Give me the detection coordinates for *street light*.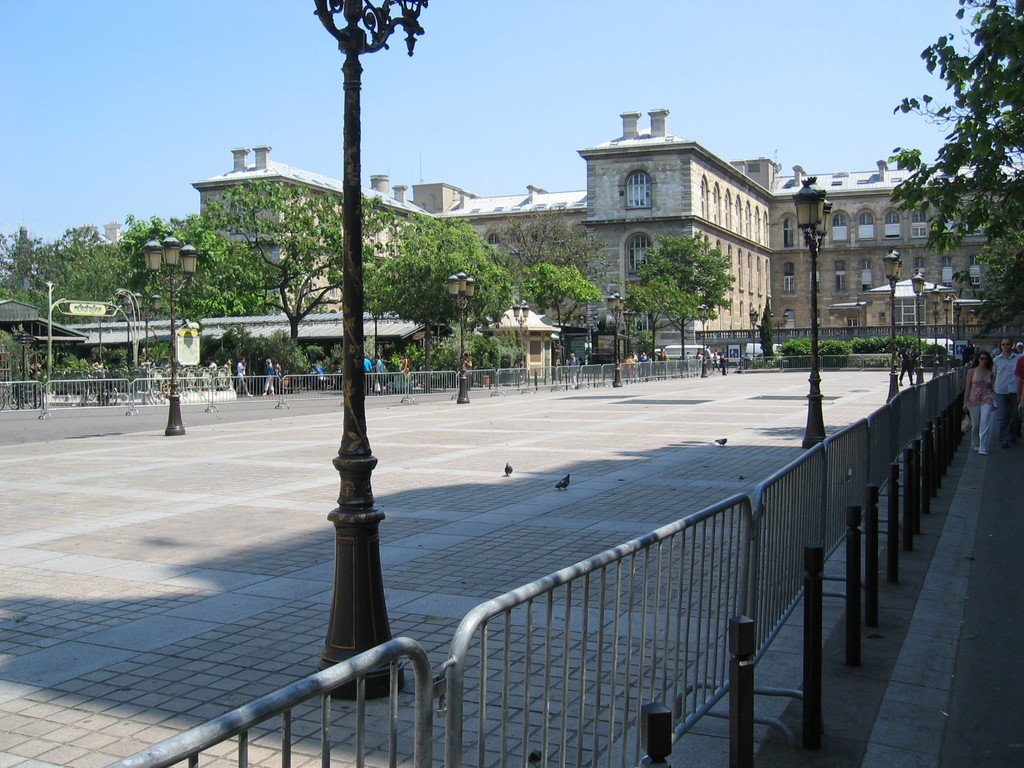
<region>944, 291, 955, 369</region>.
